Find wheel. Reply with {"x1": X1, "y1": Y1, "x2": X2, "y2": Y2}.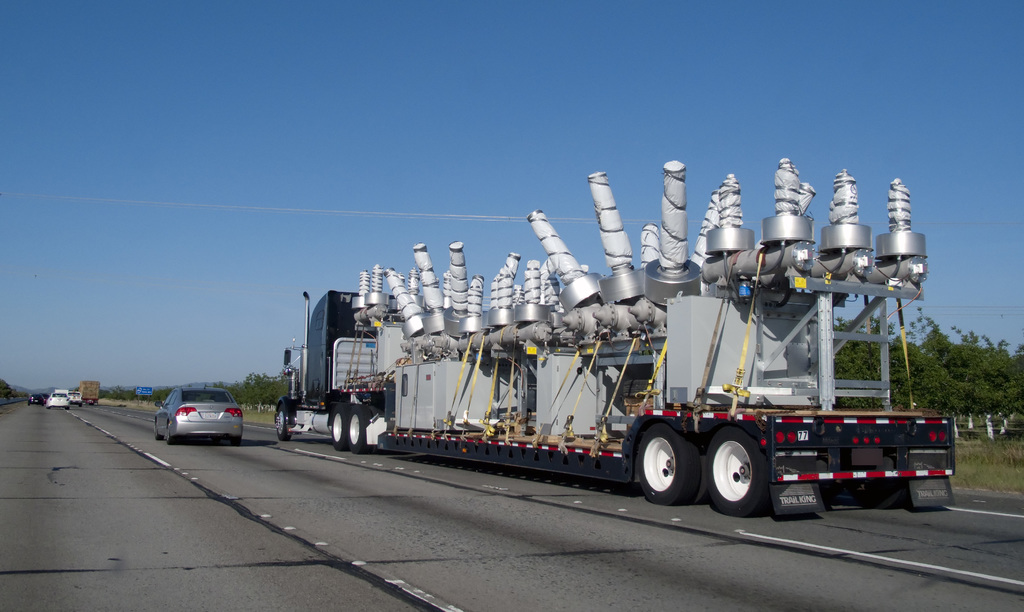
{"x1": 230, "y1": 435, "x2": 243, "y2": 447}.
